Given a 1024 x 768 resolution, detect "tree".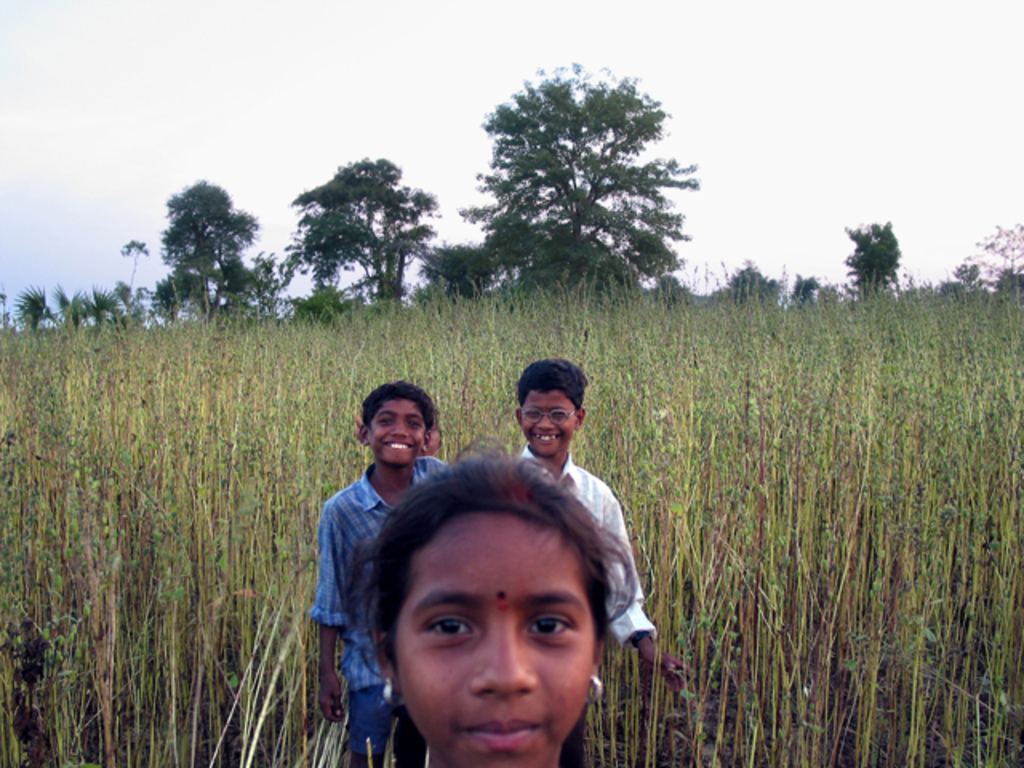
rect(54, 283, 91, 328).
